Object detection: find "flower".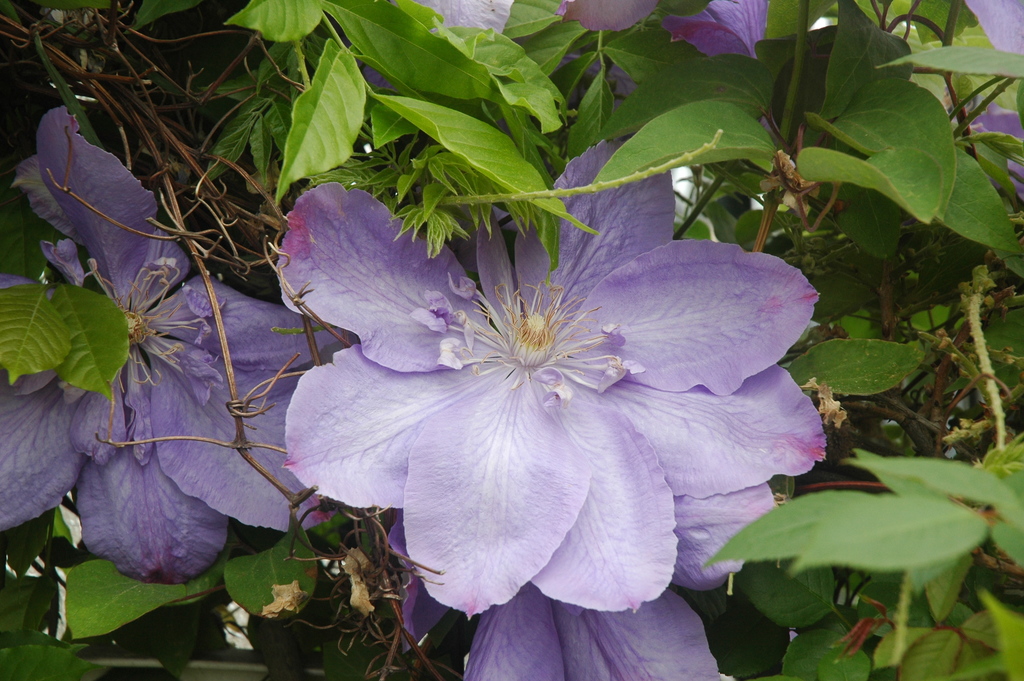
bbox(348, 0, 794, 177).
